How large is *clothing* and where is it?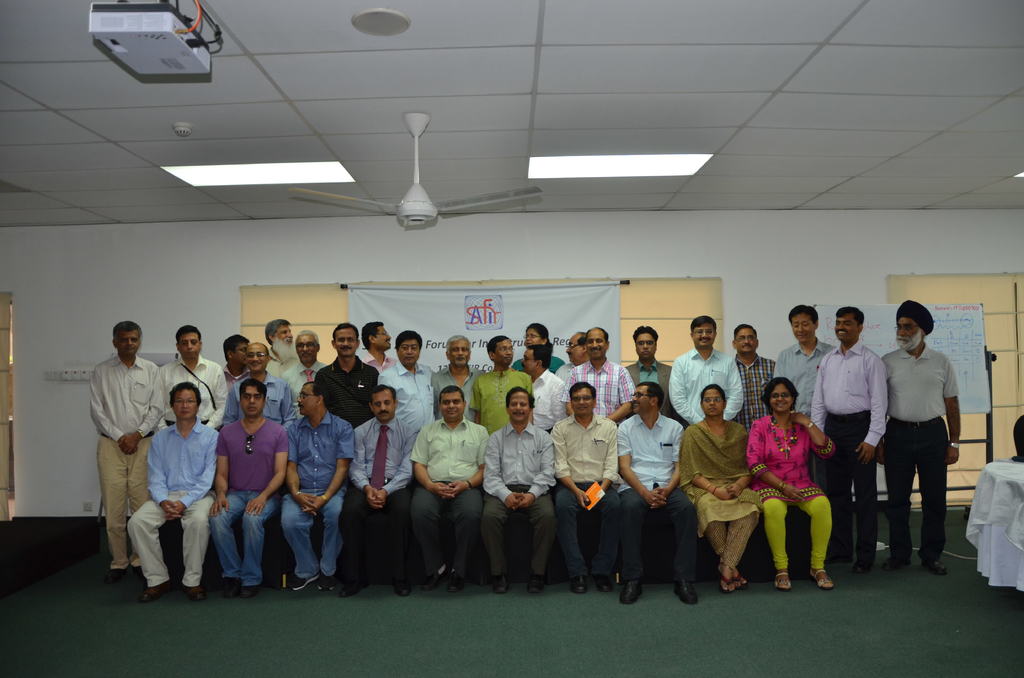
Bounding box: detection(89, 357, 164, 567).
